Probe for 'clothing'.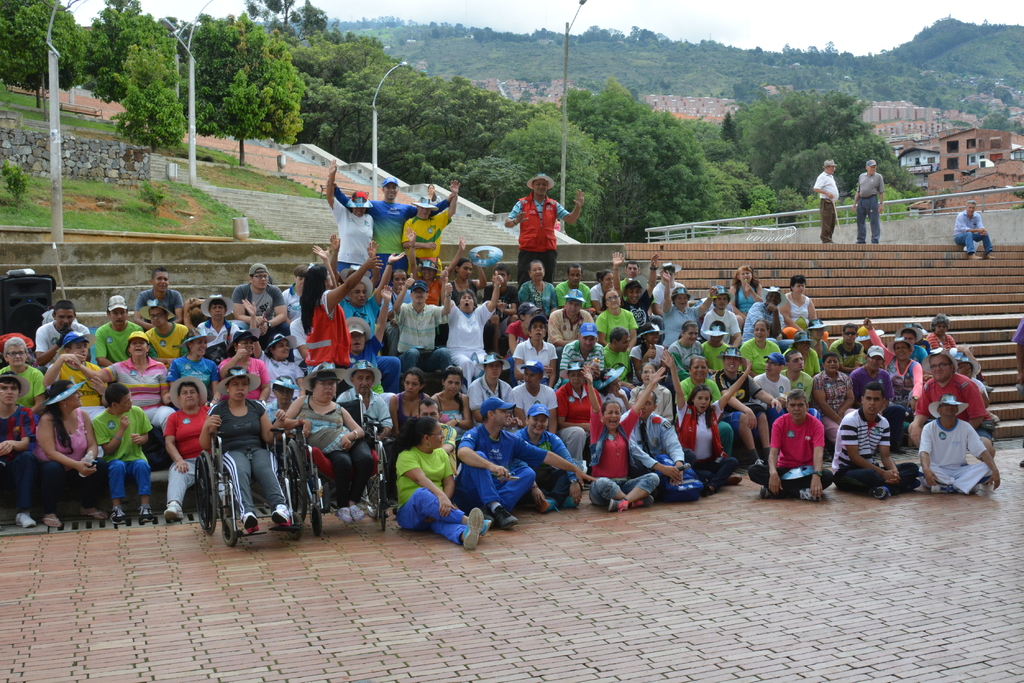
Probe result: detection(43, 458, 93, 506).
